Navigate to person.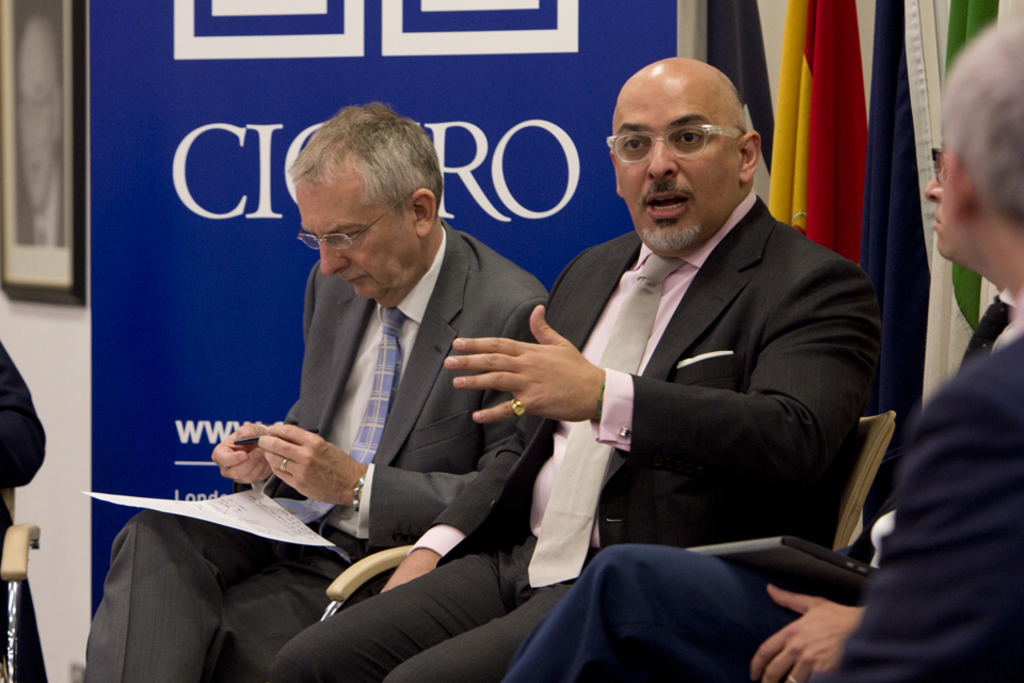
Navigation target: <region>267, 54, 885, 682</region>.
